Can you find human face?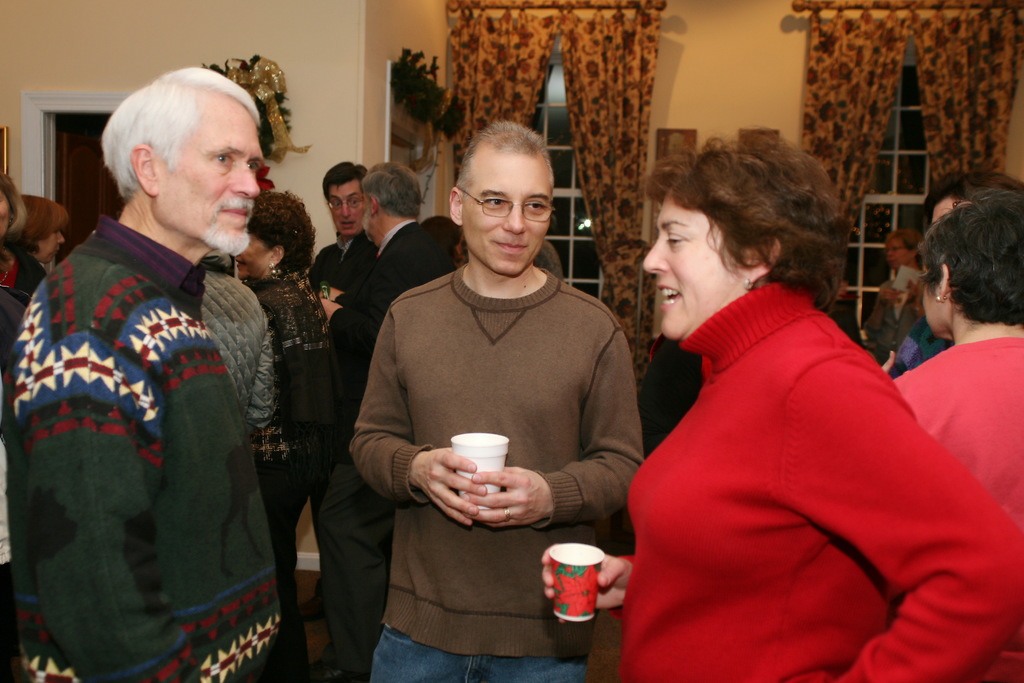
Yes, bounding box: region(641, 198, 739, 340).
